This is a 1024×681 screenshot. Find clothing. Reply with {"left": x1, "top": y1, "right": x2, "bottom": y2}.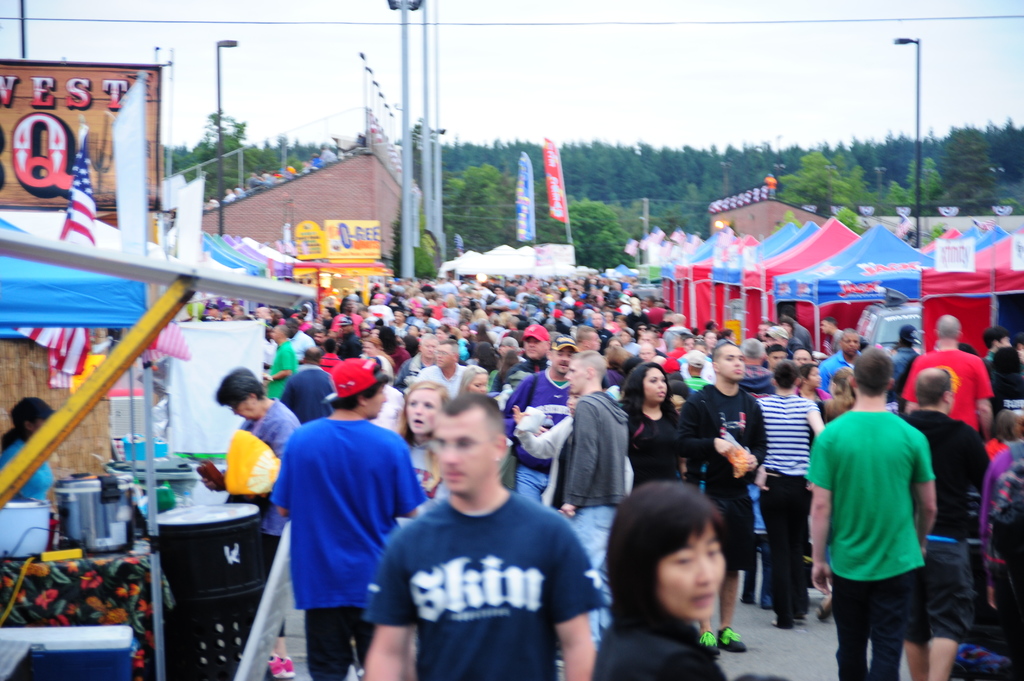
{"left": 987, "top": 349, "right": 999, "bottom": 374}.
